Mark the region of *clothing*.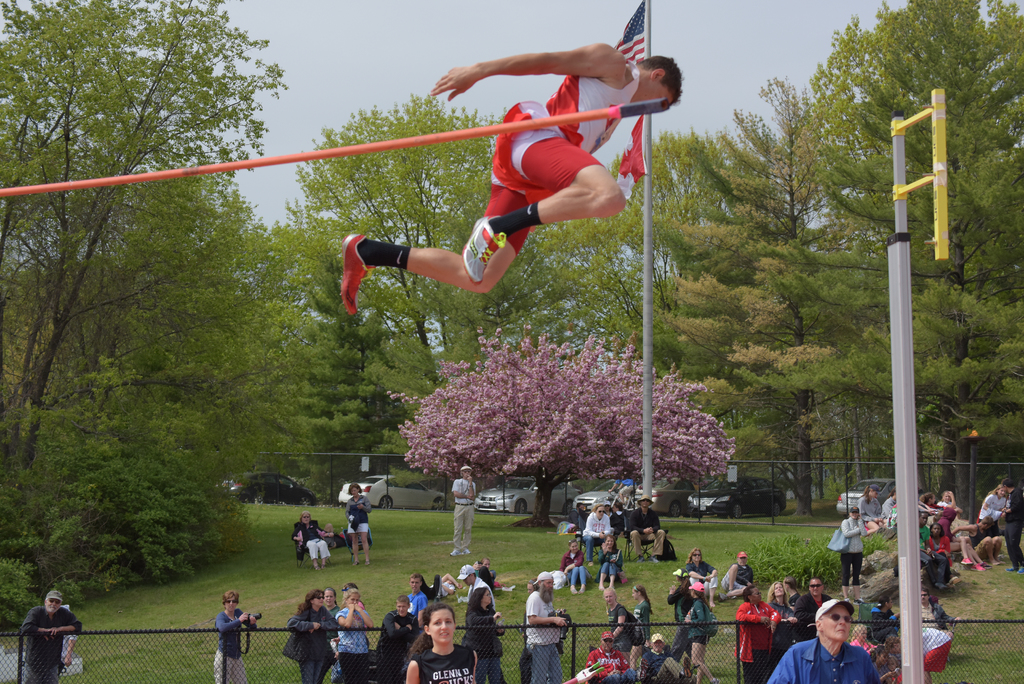
Region: (482,558,497,590).
